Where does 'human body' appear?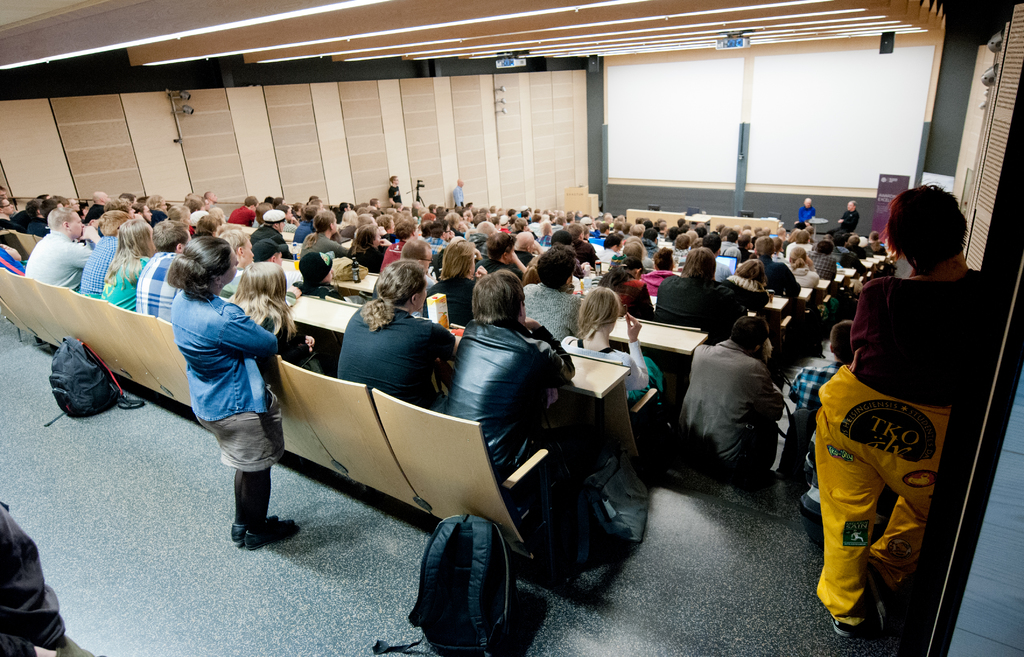
Appears at x1=172, y1=290, x2=279, y2=550.
